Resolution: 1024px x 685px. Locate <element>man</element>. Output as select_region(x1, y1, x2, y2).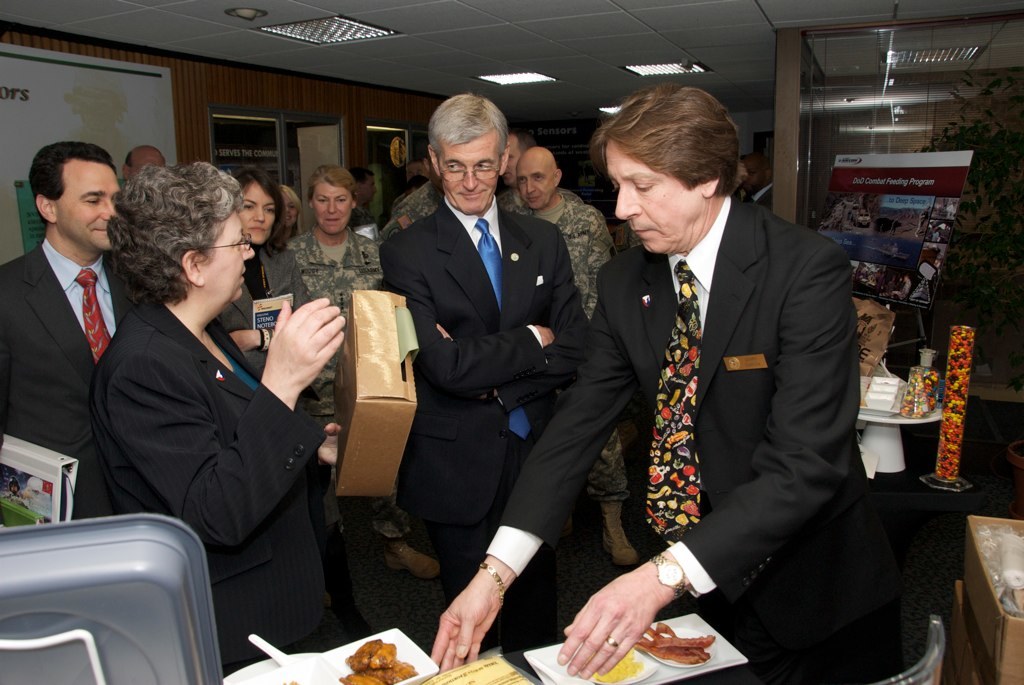
select_region(344, 168, 378, 233).
